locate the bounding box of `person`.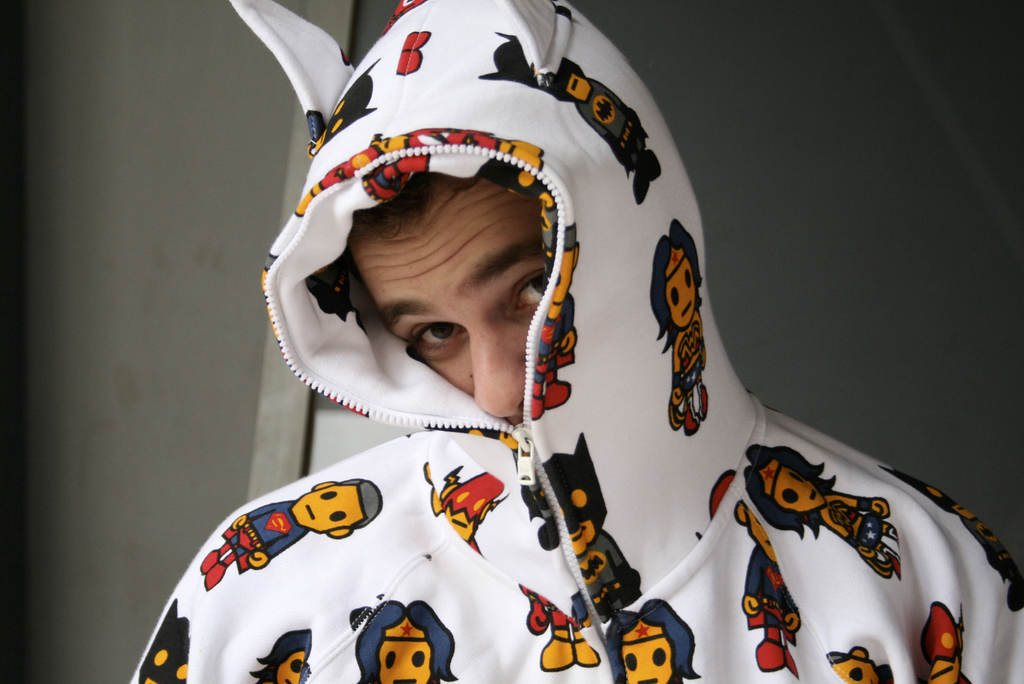
Bounding box: [left=119, top=0, right=1021, bottom=683].
